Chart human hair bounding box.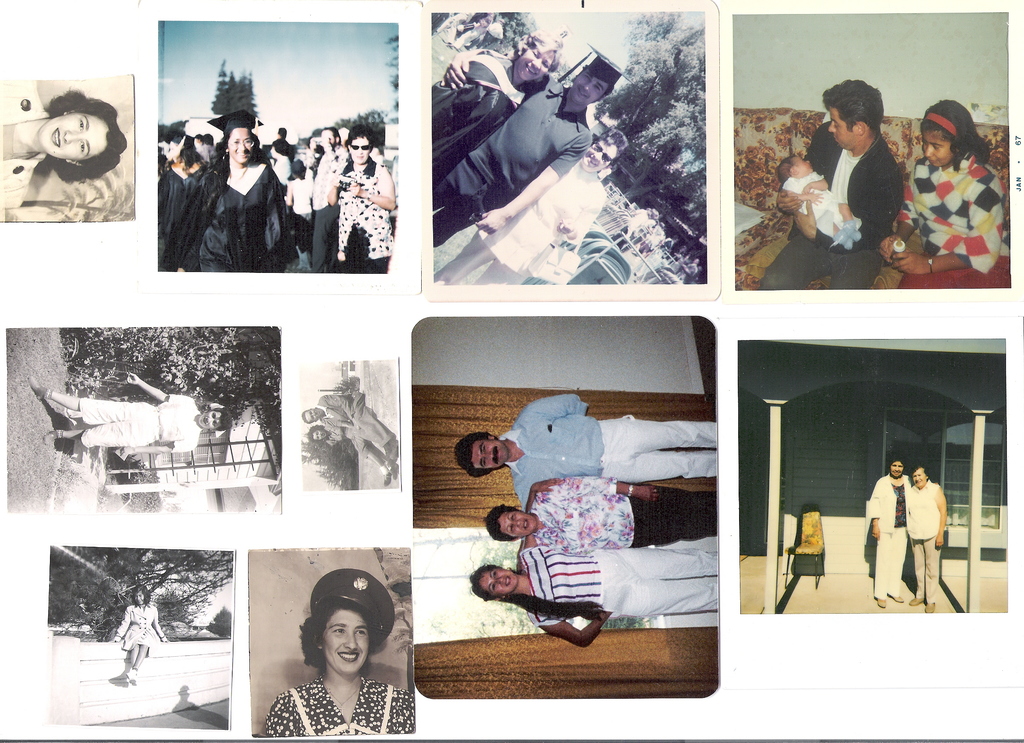
Charted: rect(220, 114, 262, 148).
